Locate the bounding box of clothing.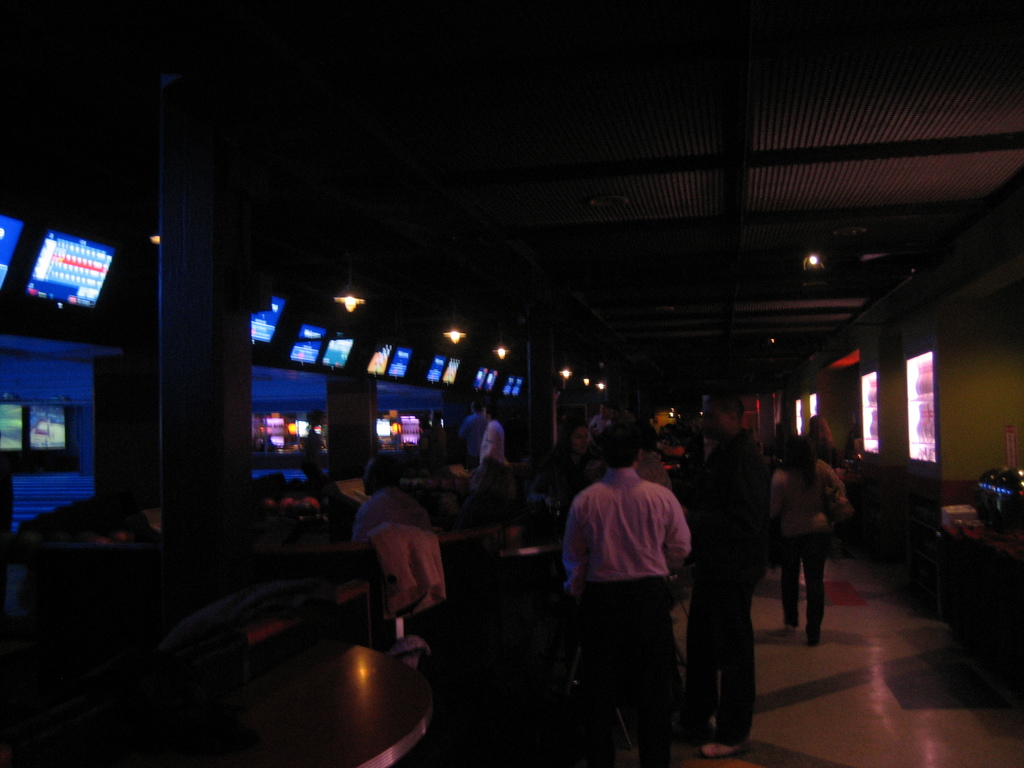
Bounding box: <bbox>767, 462, 848, 628</bbox>.
